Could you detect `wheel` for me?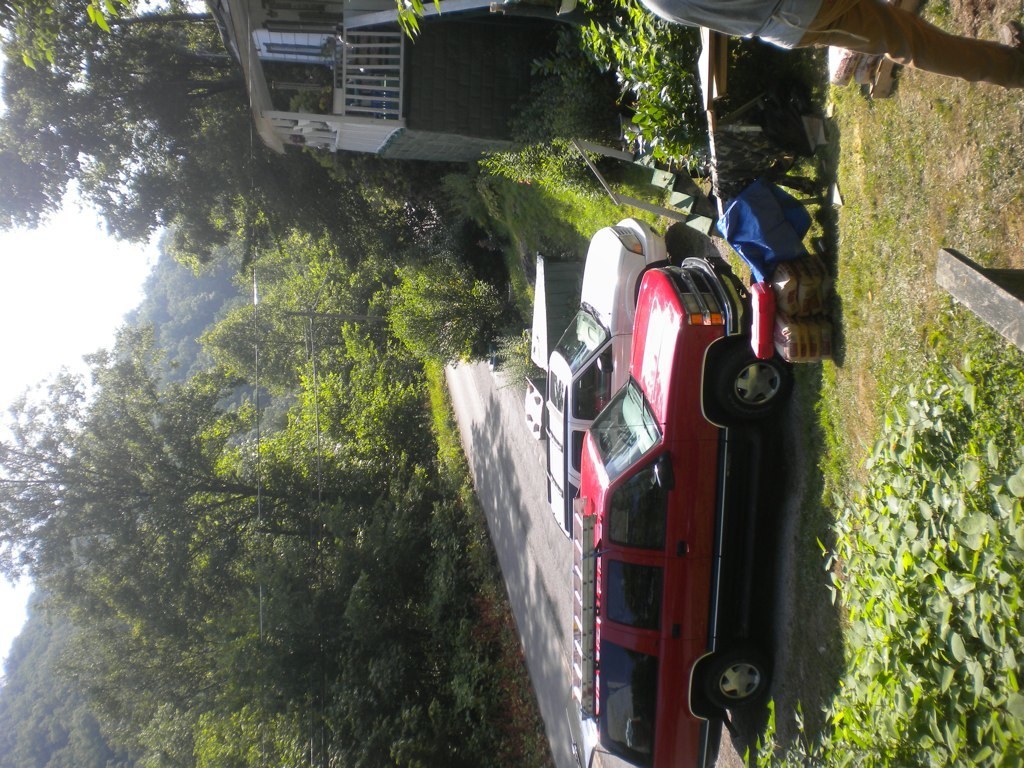
Detection result: (x1=718, y1=357, x2=802, y2=431).
